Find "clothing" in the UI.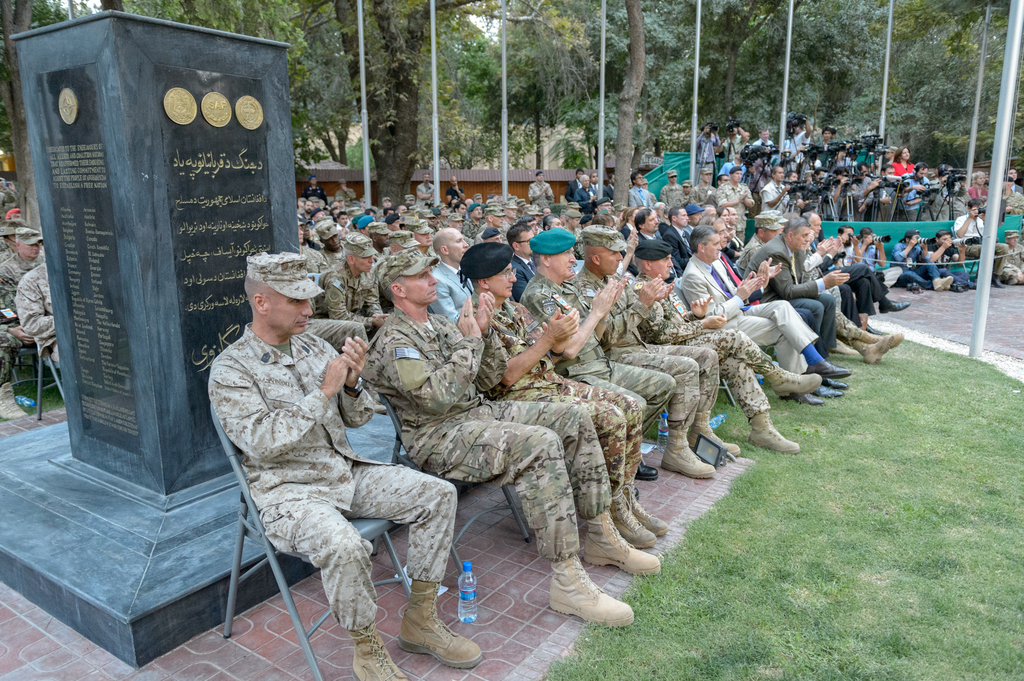
UI element at {"x1": 927, "y1": 246, "x2": 969, "y2": 291}.
